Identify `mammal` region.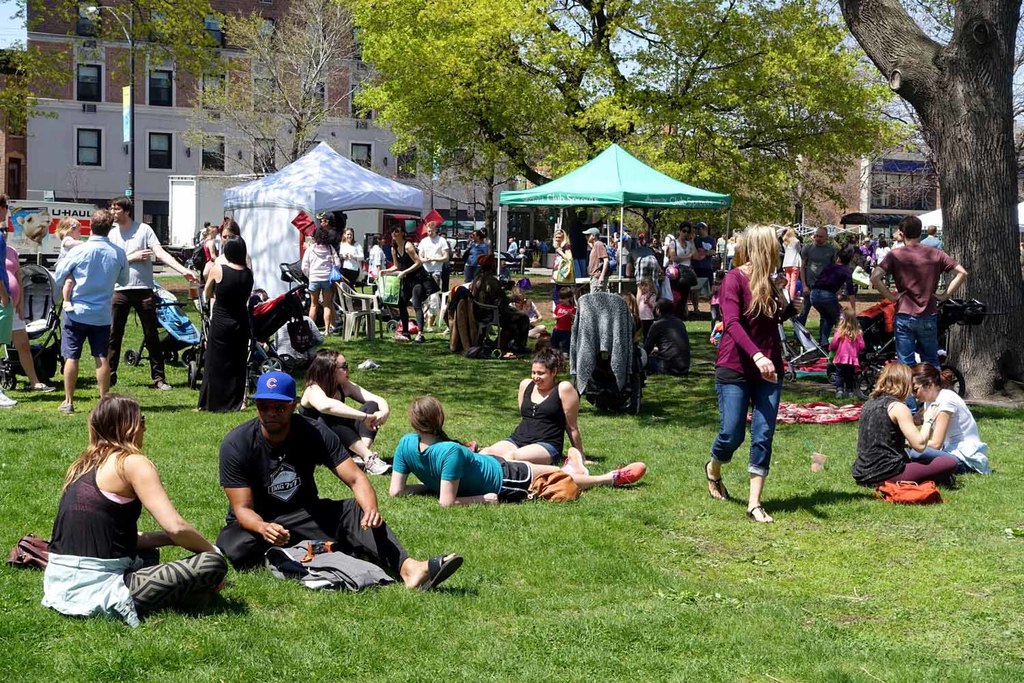
Region: 220 372 461 594.
